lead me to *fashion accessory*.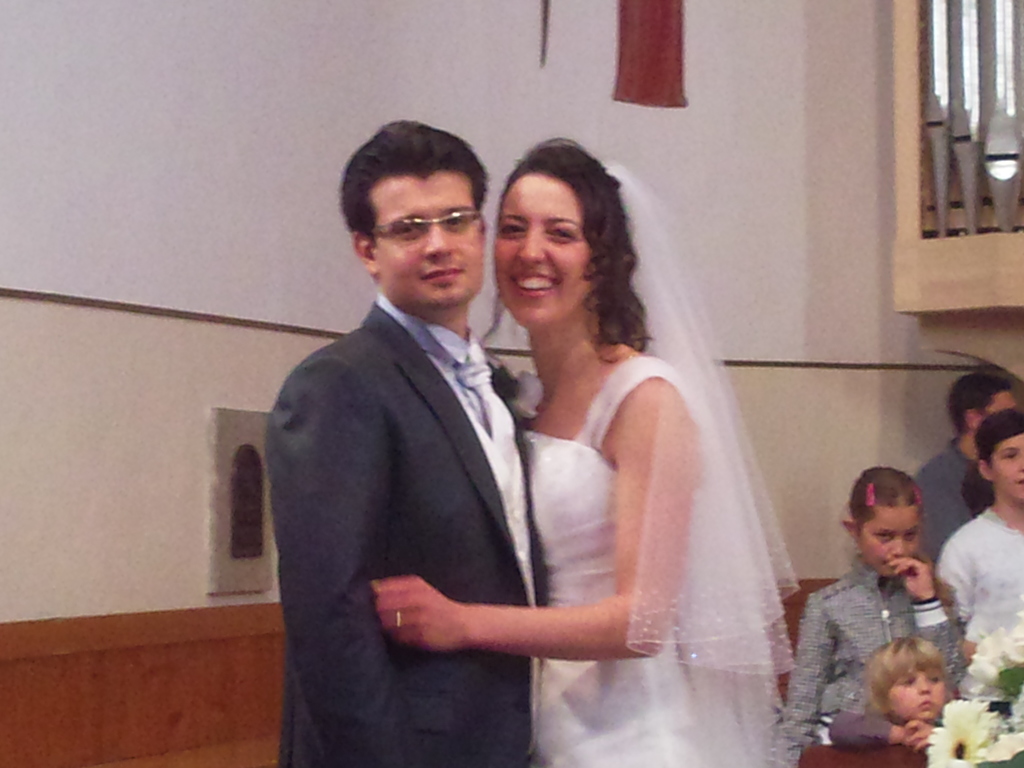
Lead to l=400, t=609, r=401, b=632.
